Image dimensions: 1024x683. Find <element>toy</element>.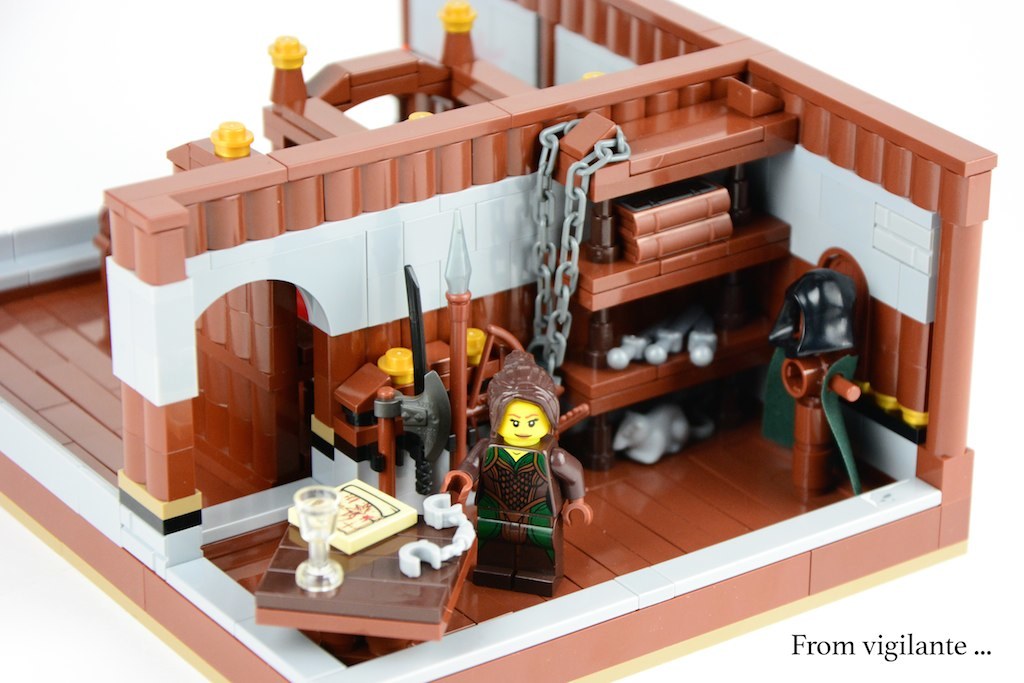
box=[761, 273, 897, 469].
